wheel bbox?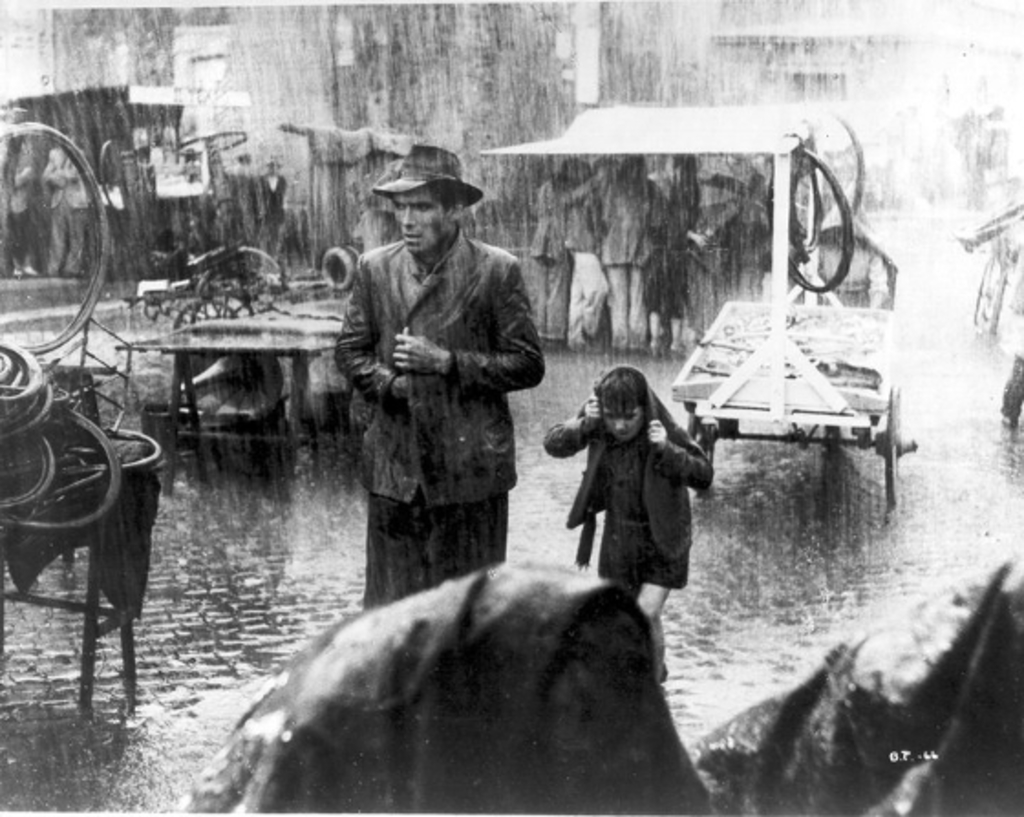
select_region(806, 113, 872, 221)
